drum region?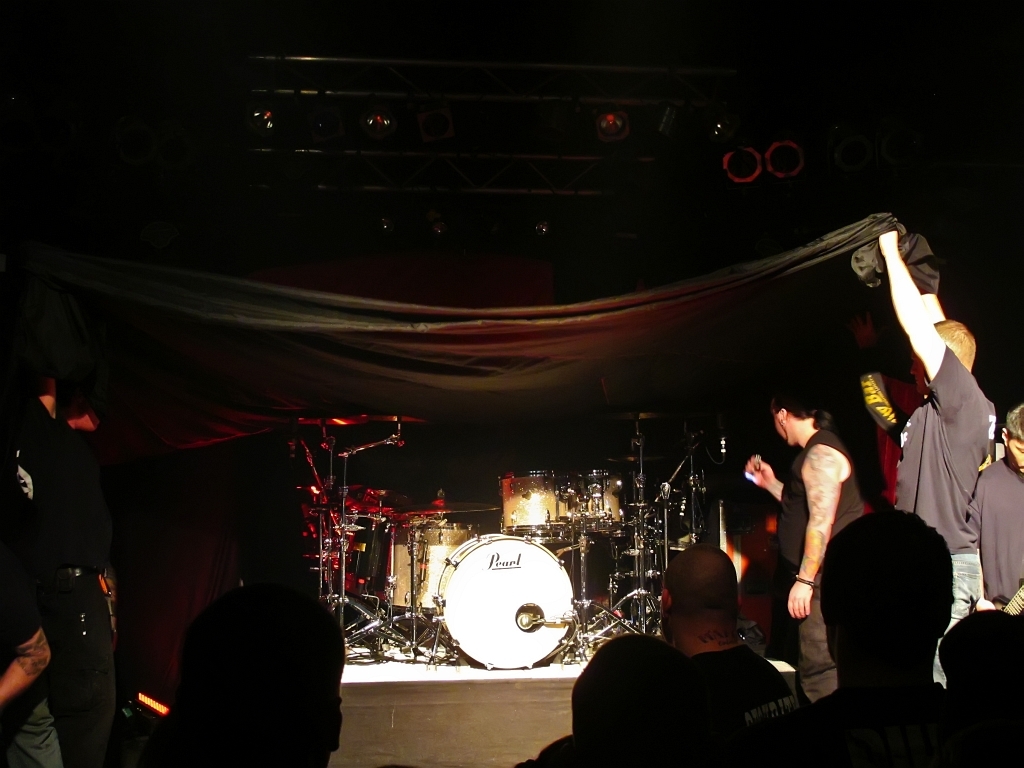
BBox(408, 523, 482, 615)
